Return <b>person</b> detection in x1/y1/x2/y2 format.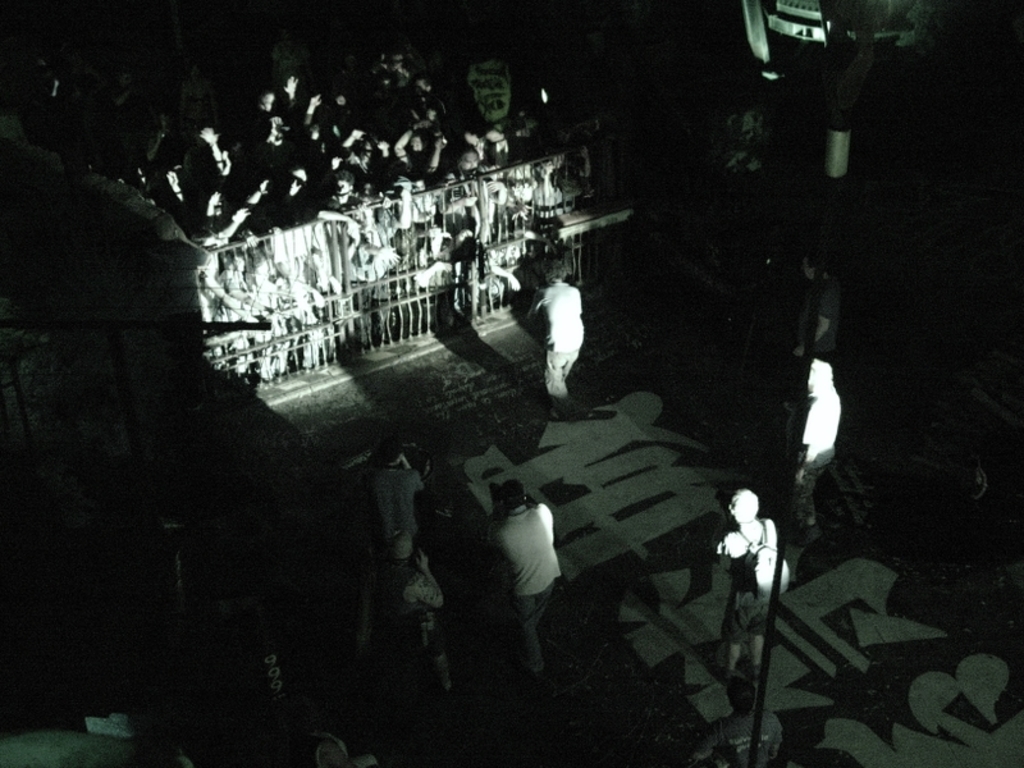
792/248/851/384.
